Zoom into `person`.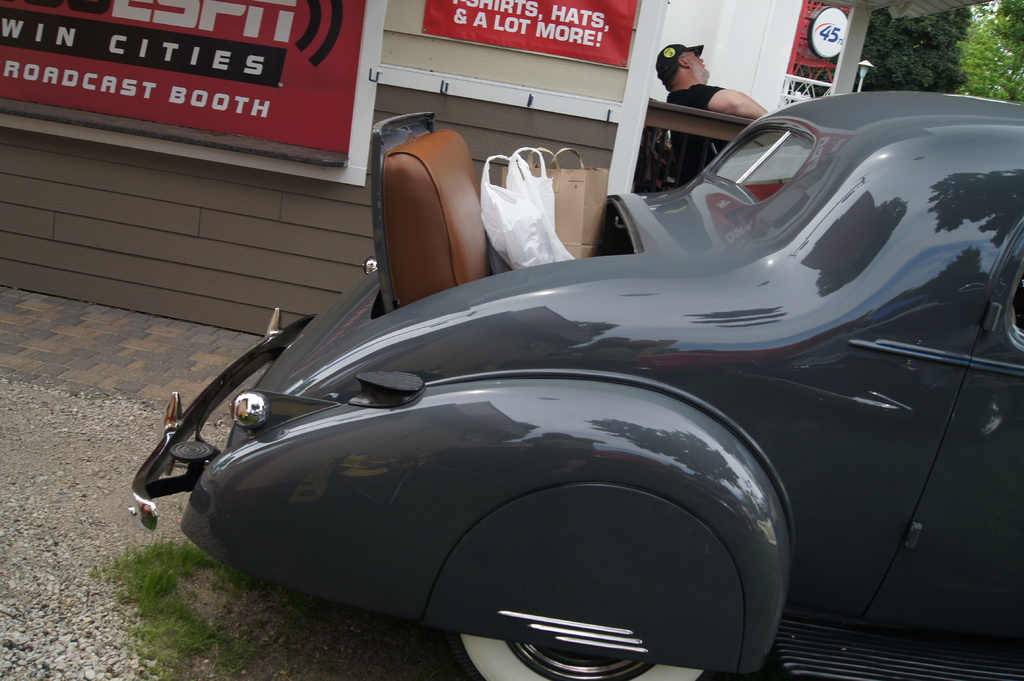
Zoom target: 660,32,778,156.
